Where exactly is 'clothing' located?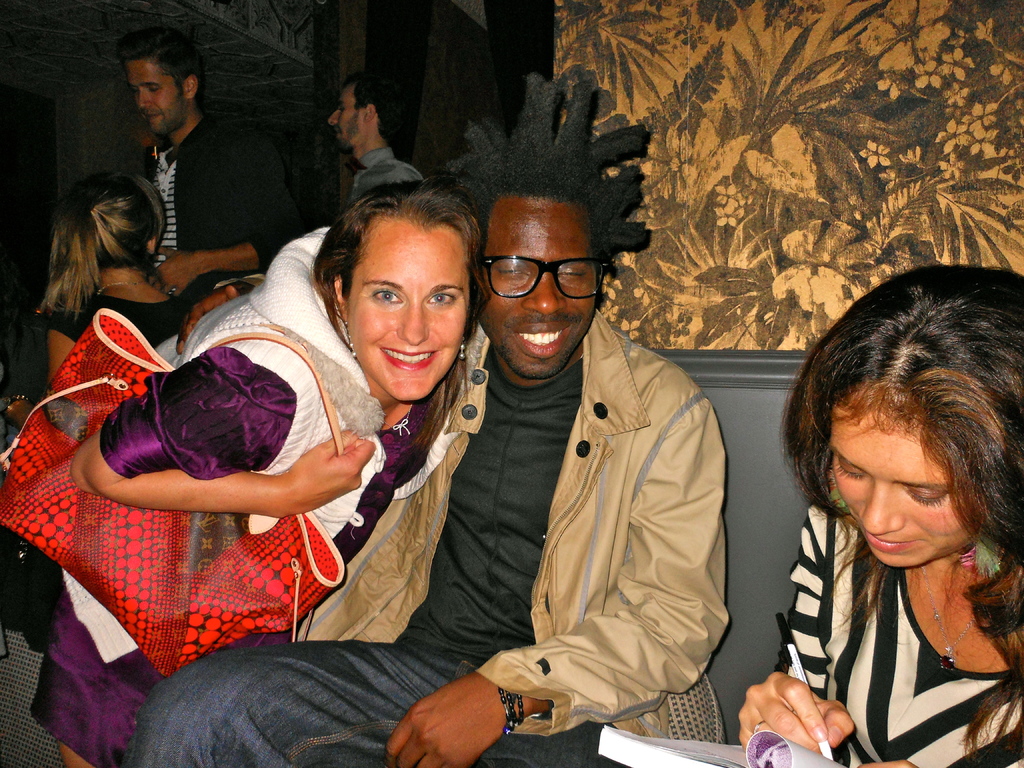
Its bounding box is x1=122 y1=109 x2=305 y2=308.
